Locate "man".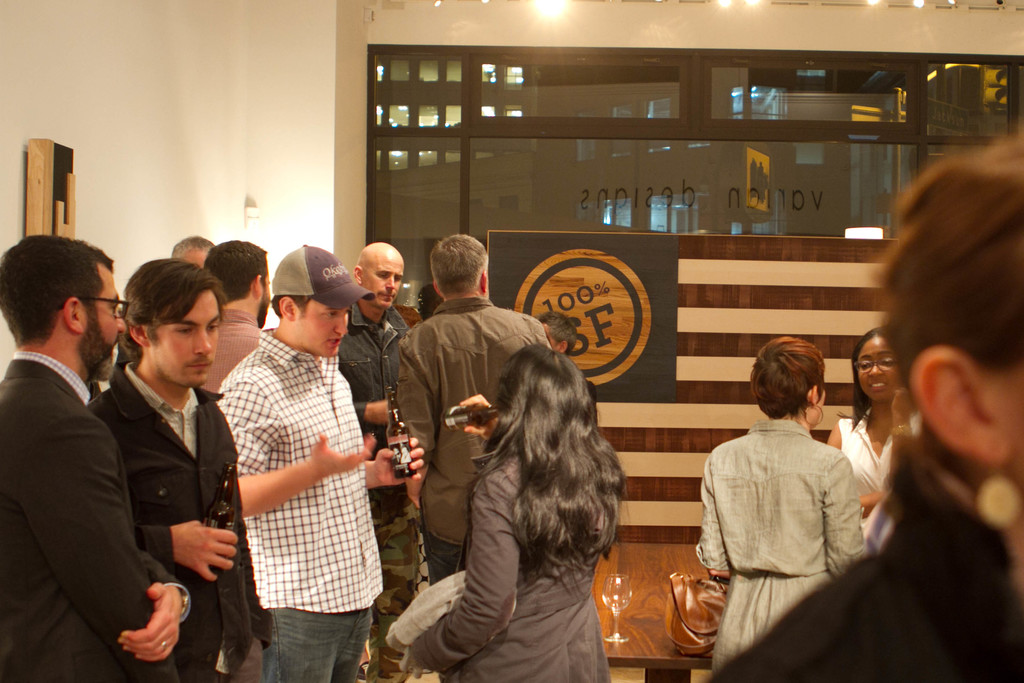
Bounding box: 389/231/546/589.
